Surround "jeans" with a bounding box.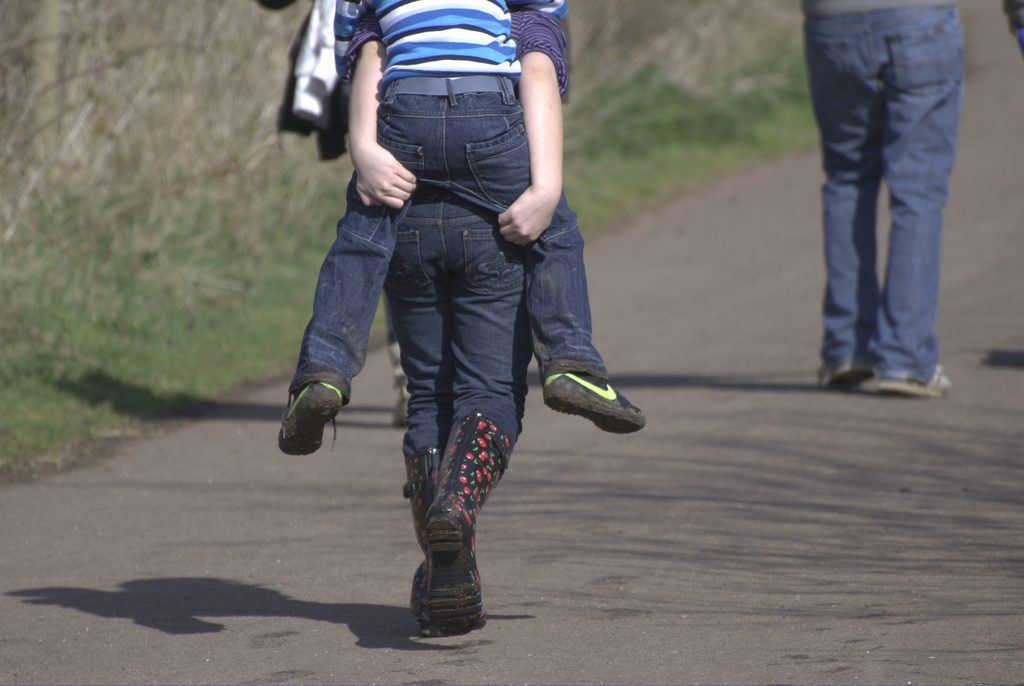
<region>803, 4, 963, 381</region>.
